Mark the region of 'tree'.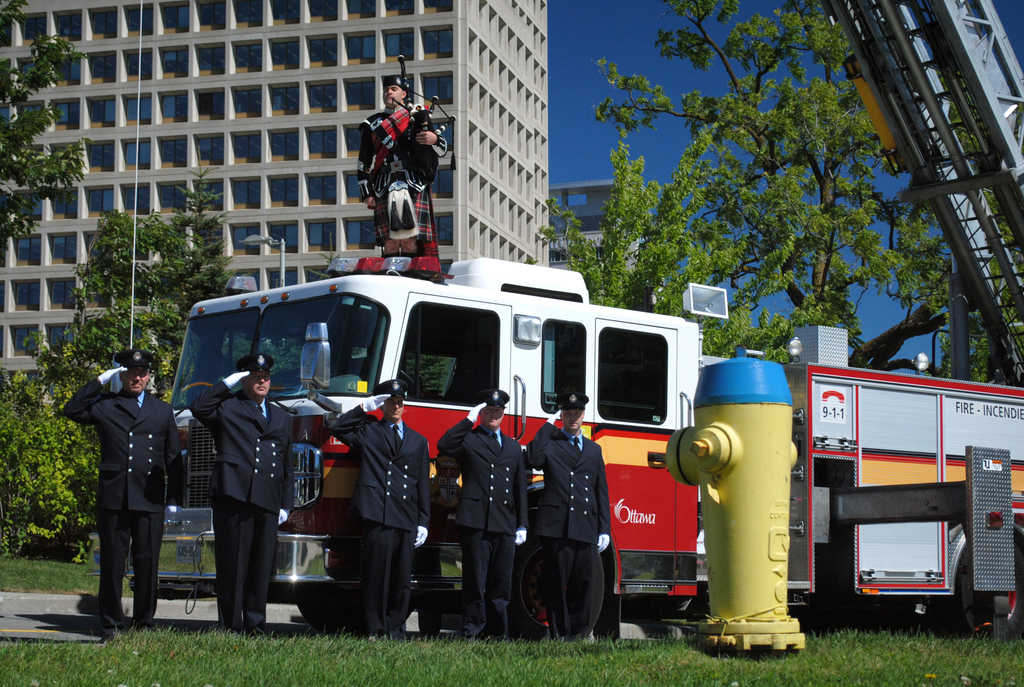
Region: l=550, t=31, r=953, b=367.
